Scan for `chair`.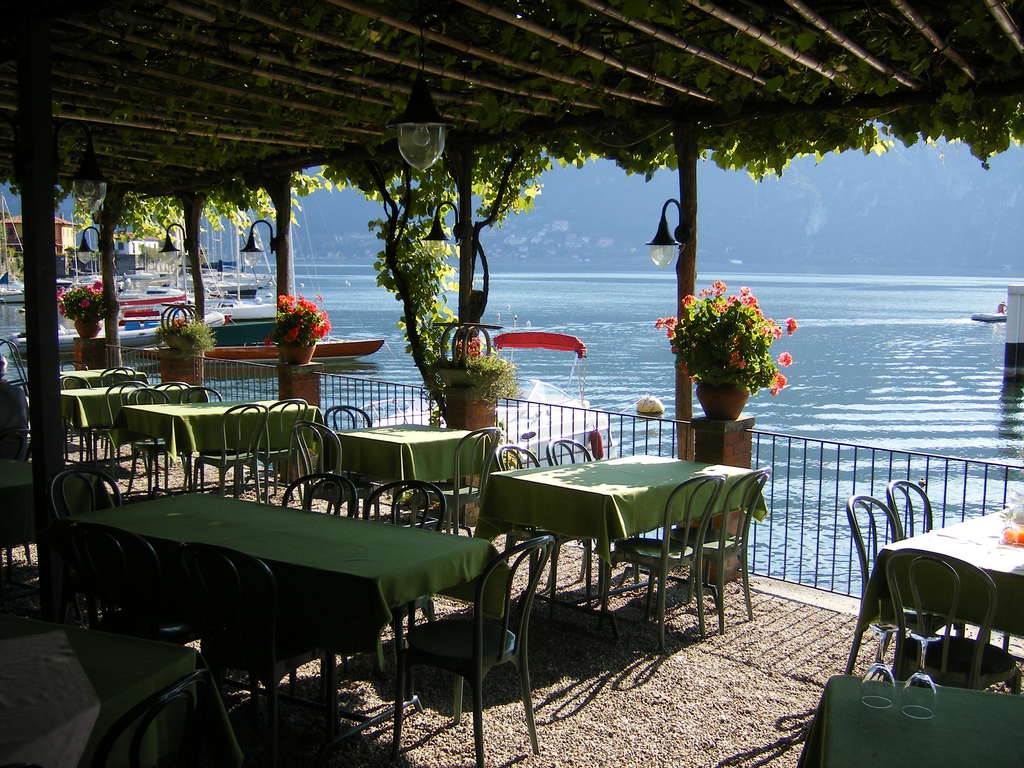
Scan result: <box>882,481,1009,659</box>.
